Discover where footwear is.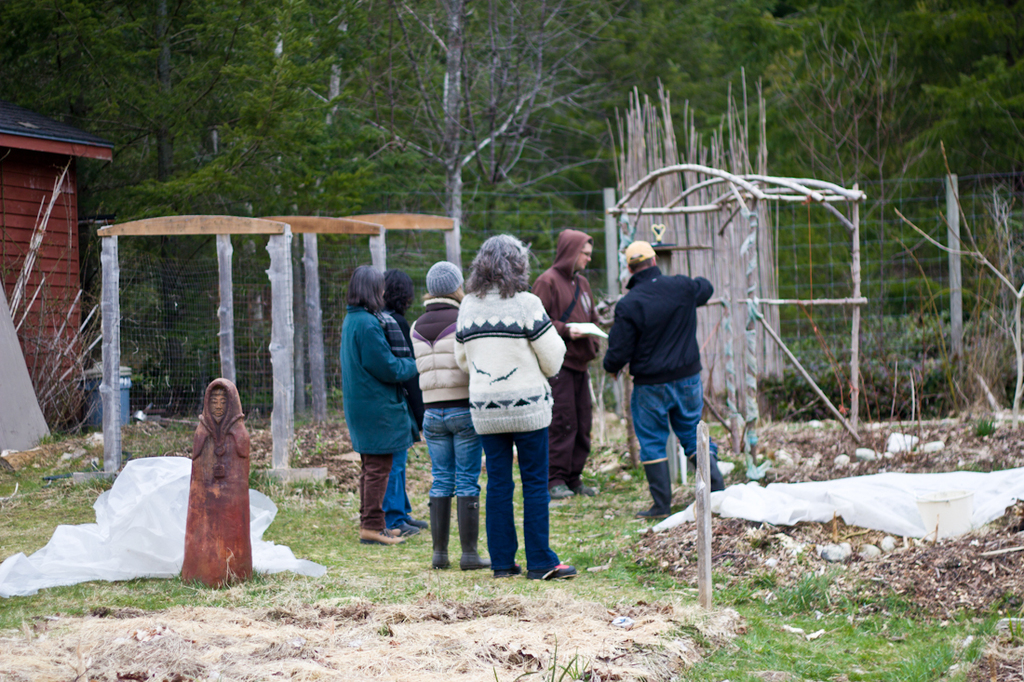
Discovered at left=688, top=436, right=728, bottom=499.
